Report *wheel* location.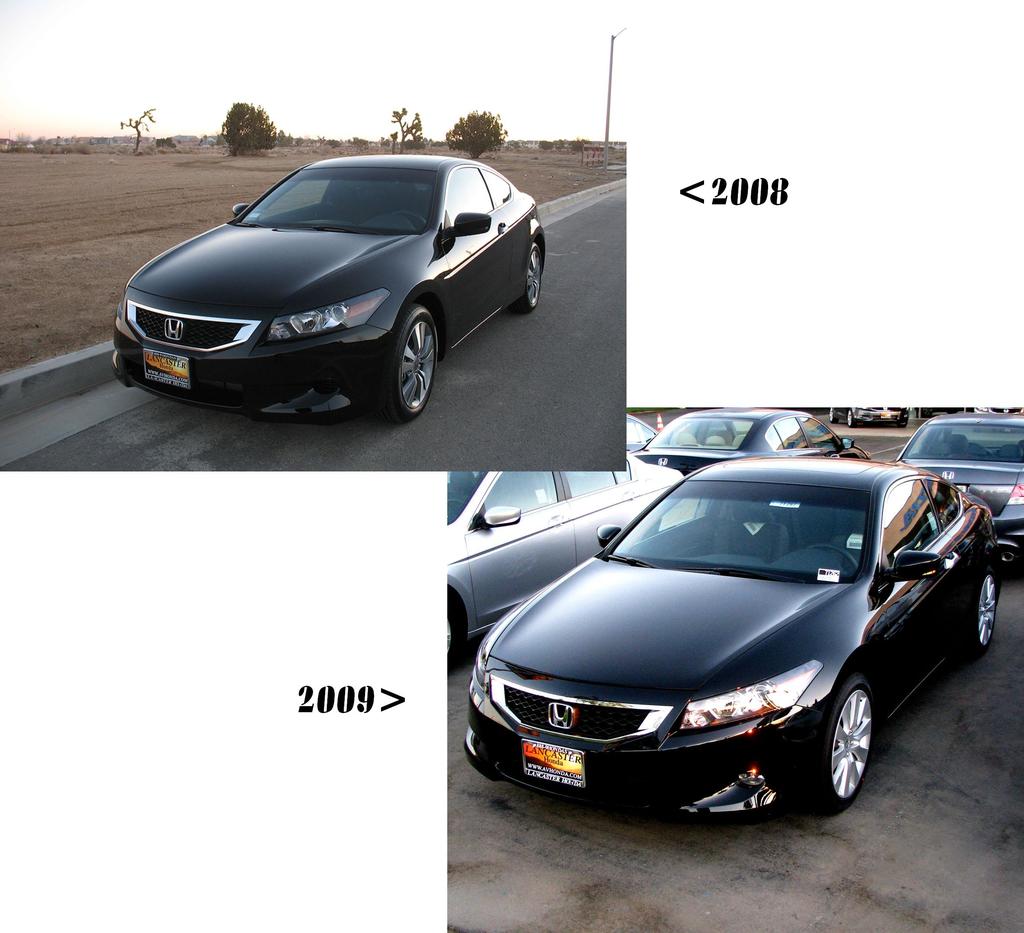
Report: rect(395, 215, 427, 227).
